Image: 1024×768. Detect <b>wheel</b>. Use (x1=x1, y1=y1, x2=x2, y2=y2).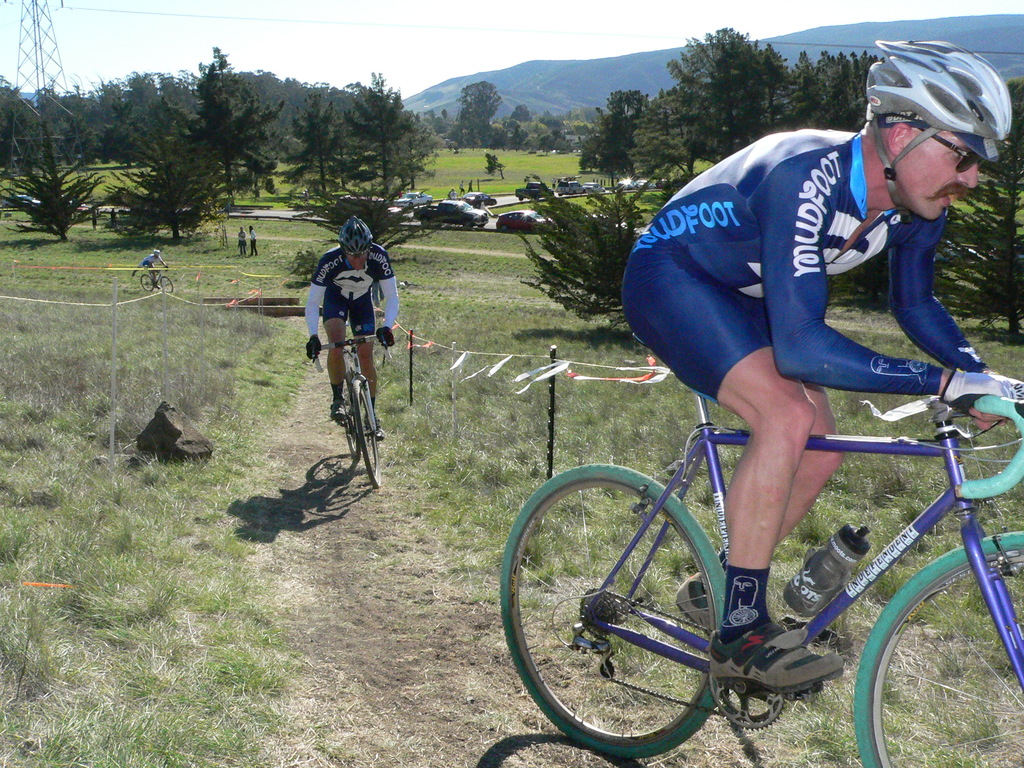
(x1=500, y1=225, x2=508, y2=233).
